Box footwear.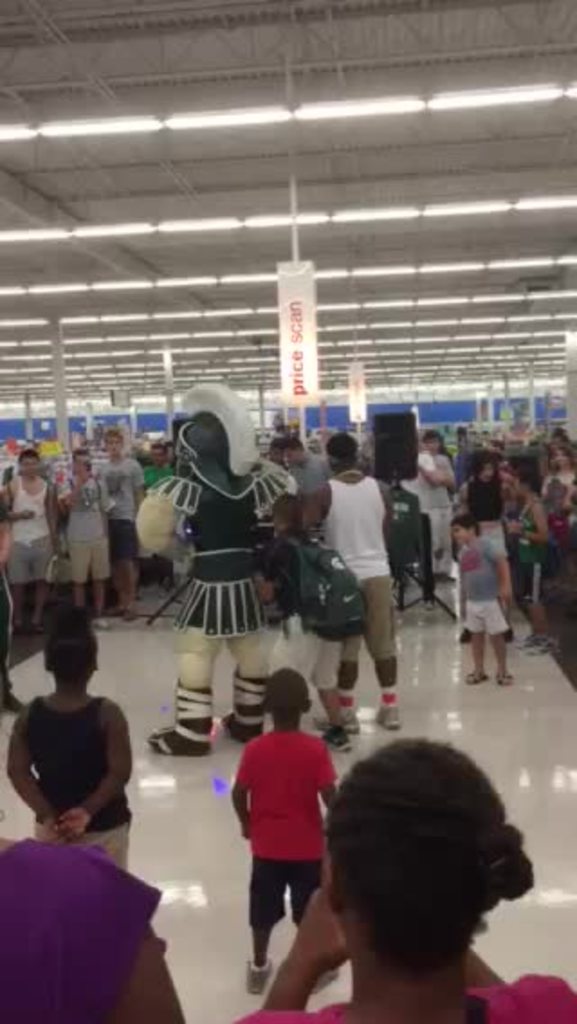
[x1=88, y1=609, x2=108, y2=636].
